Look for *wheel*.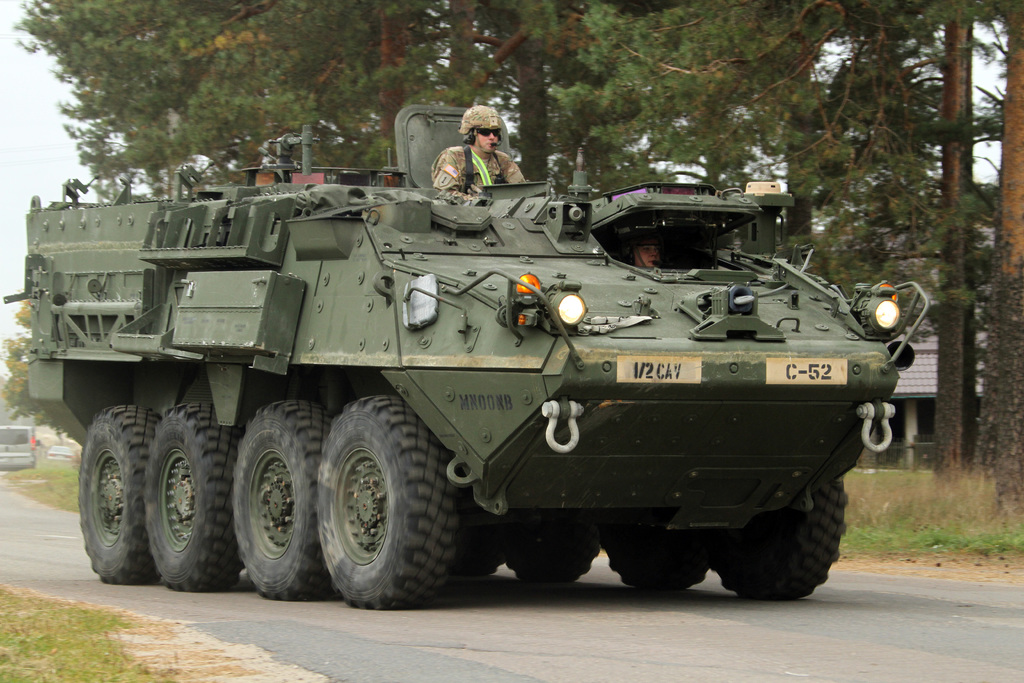
Found: 147,399,239,592.
